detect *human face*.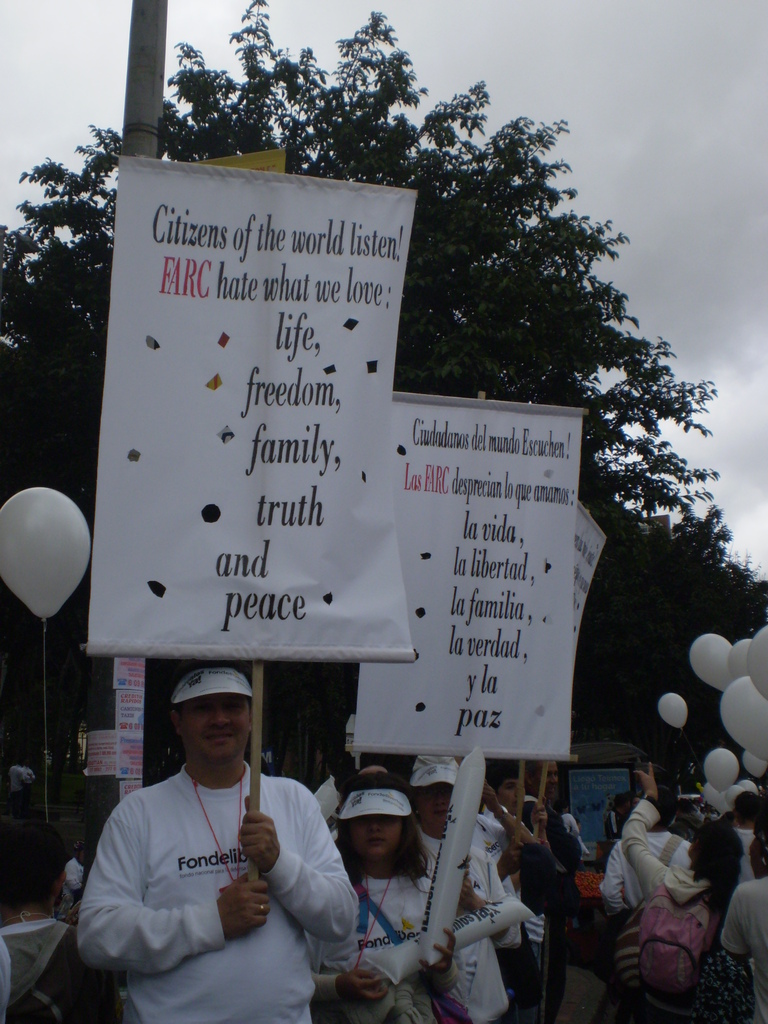
Detected at 180/695/250/760.
